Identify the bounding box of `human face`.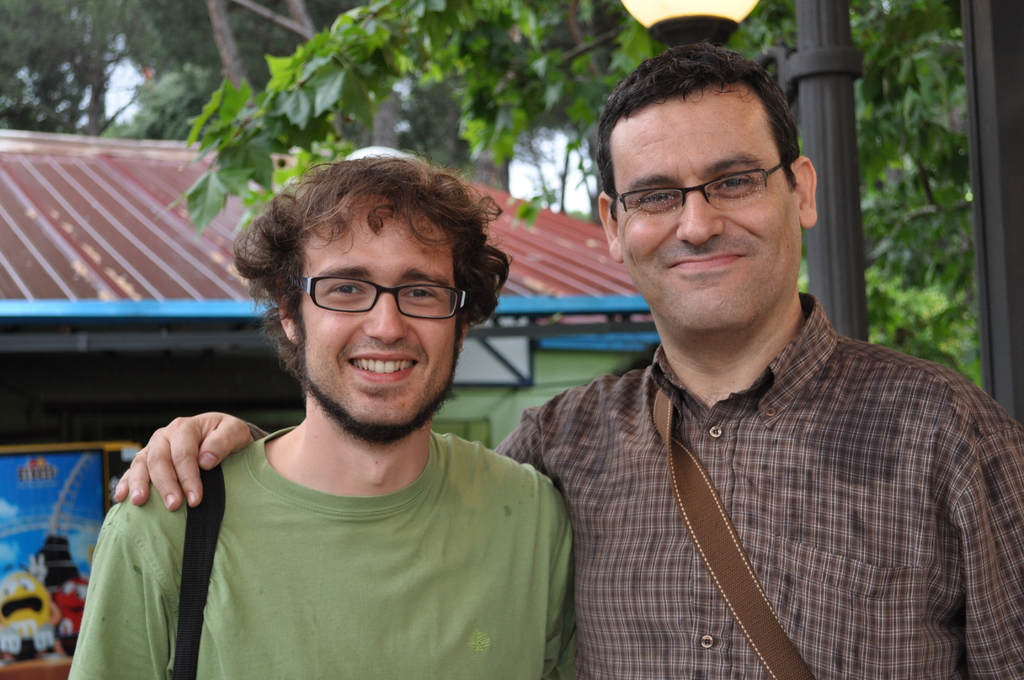
611,82,794,332.
